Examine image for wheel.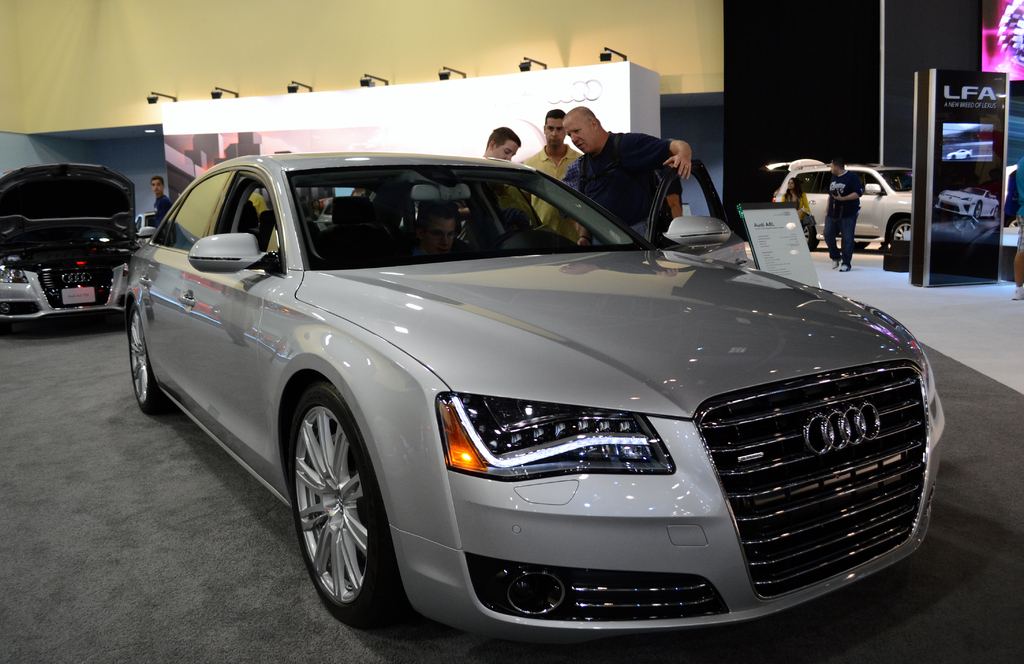
Examination result: crop(124, 303, 174, 421).
